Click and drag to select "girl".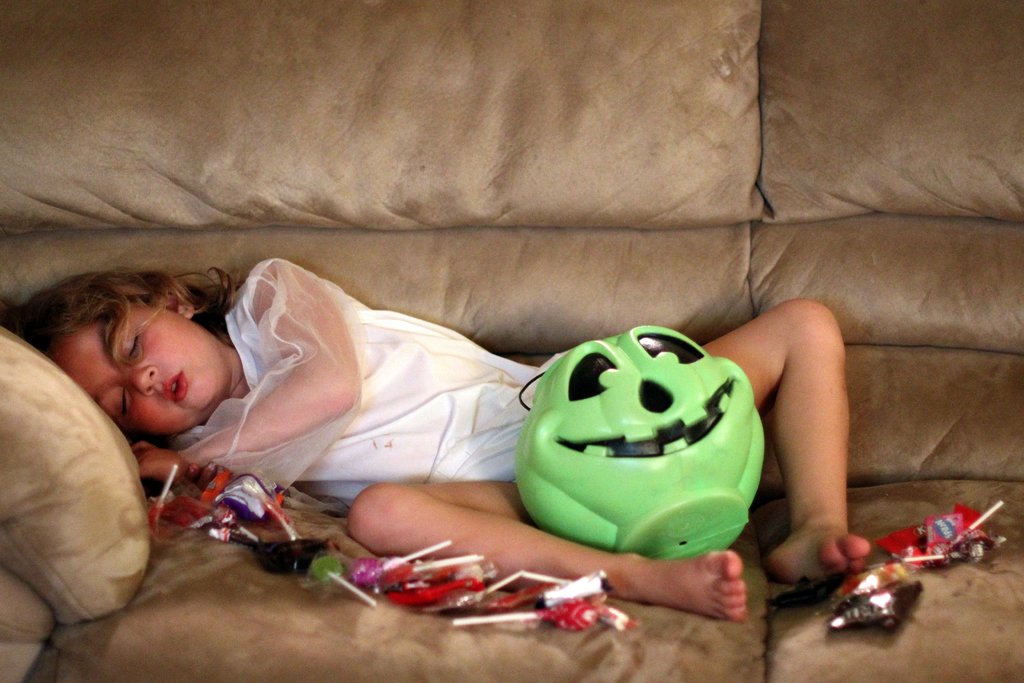
Selection: l=0, t=257, r=870, b=623.
